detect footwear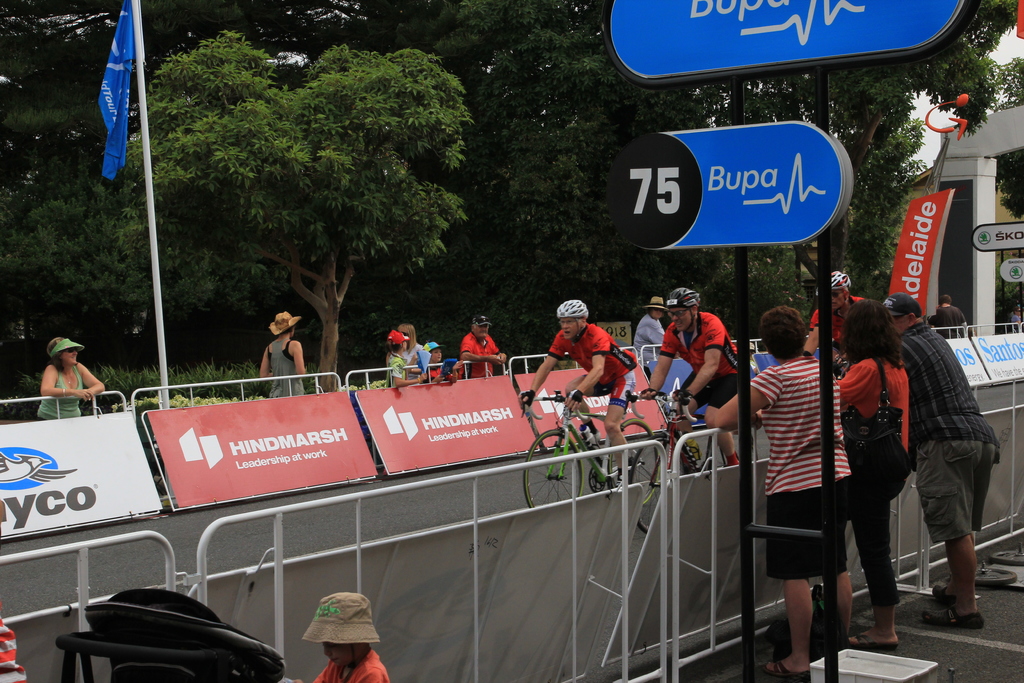
region(929, 577, 949, 600)
